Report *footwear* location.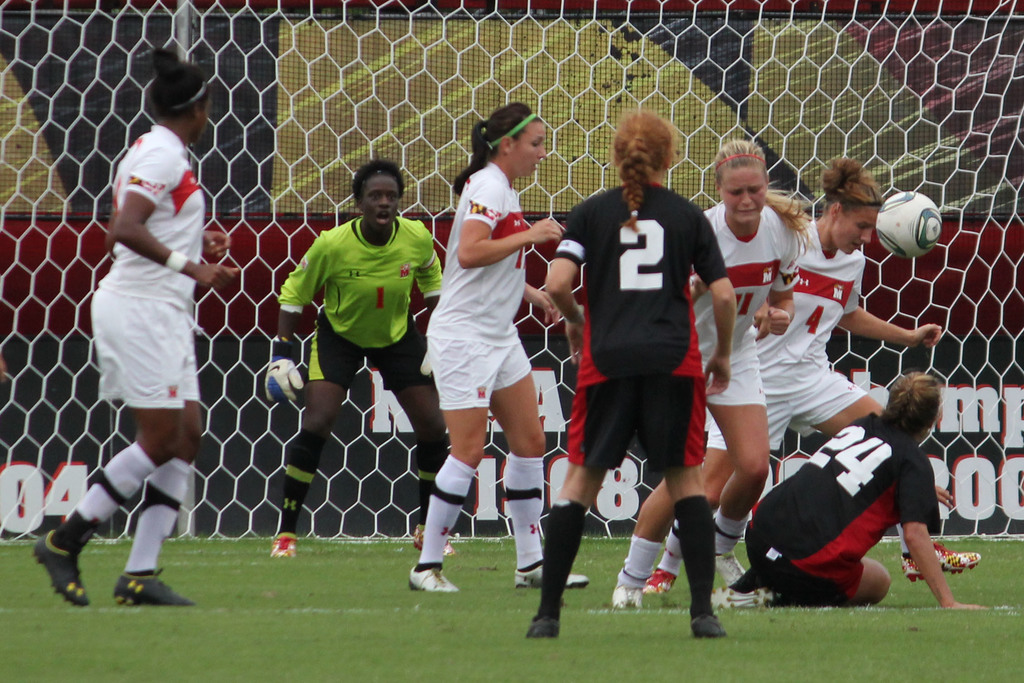
Report: [x1=691, y1=610, x2=726, y2=642].
